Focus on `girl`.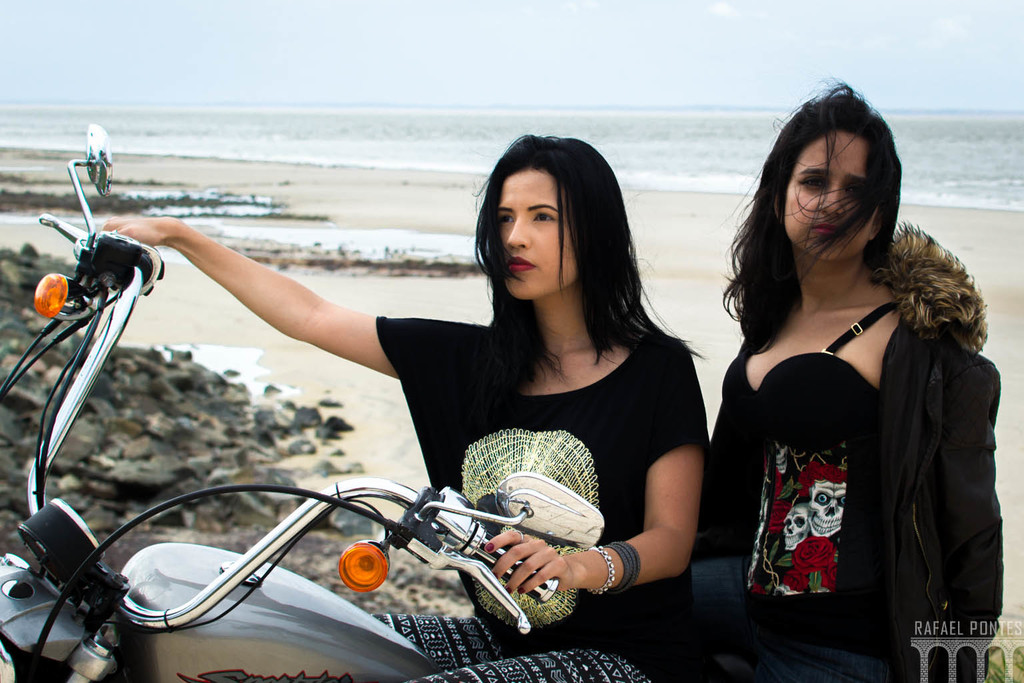
Focused at [left=99, top=120, right=714, bottom=682].
